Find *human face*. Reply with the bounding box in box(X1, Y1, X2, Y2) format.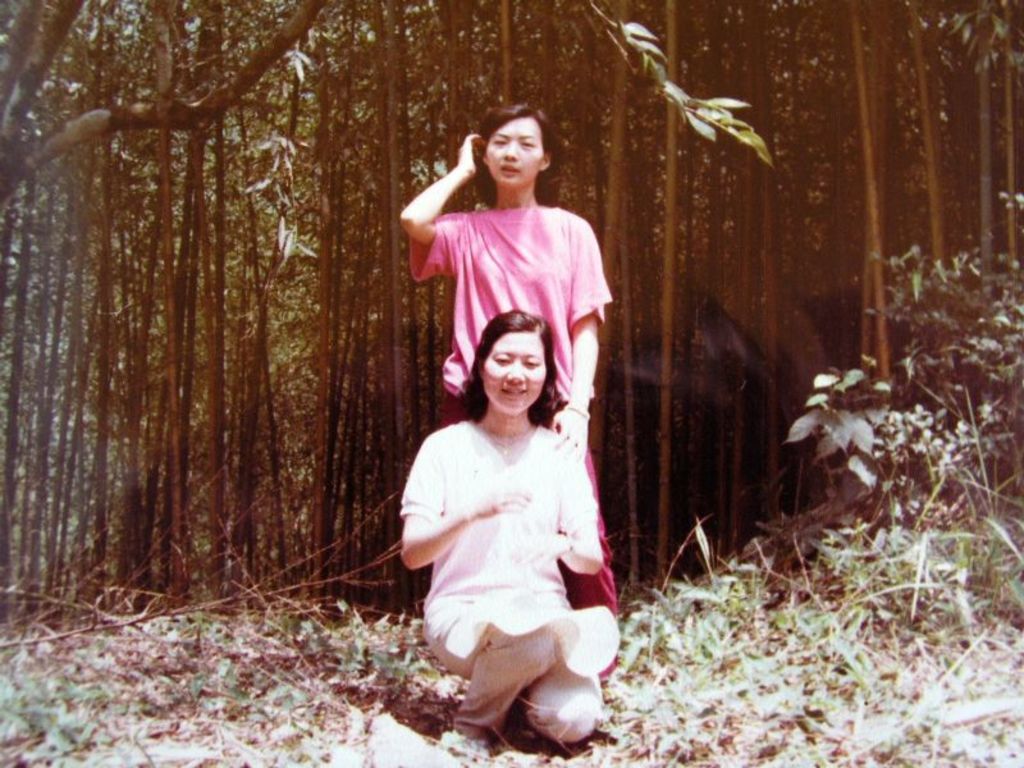
box(486, 118, 544, 186).
